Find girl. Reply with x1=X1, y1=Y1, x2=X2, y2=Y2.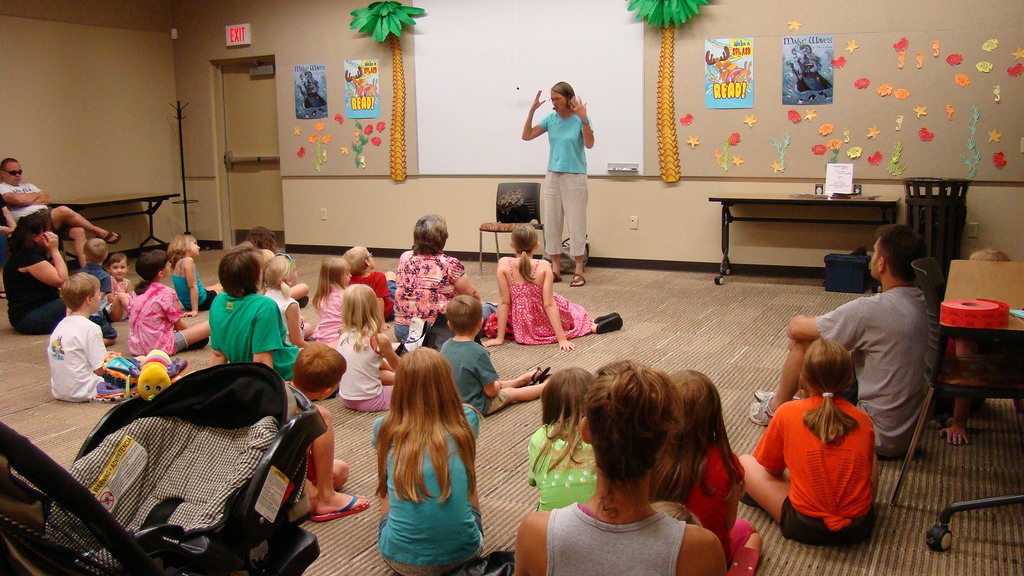
x1=124, y1=244, x2=216, y2=356.
